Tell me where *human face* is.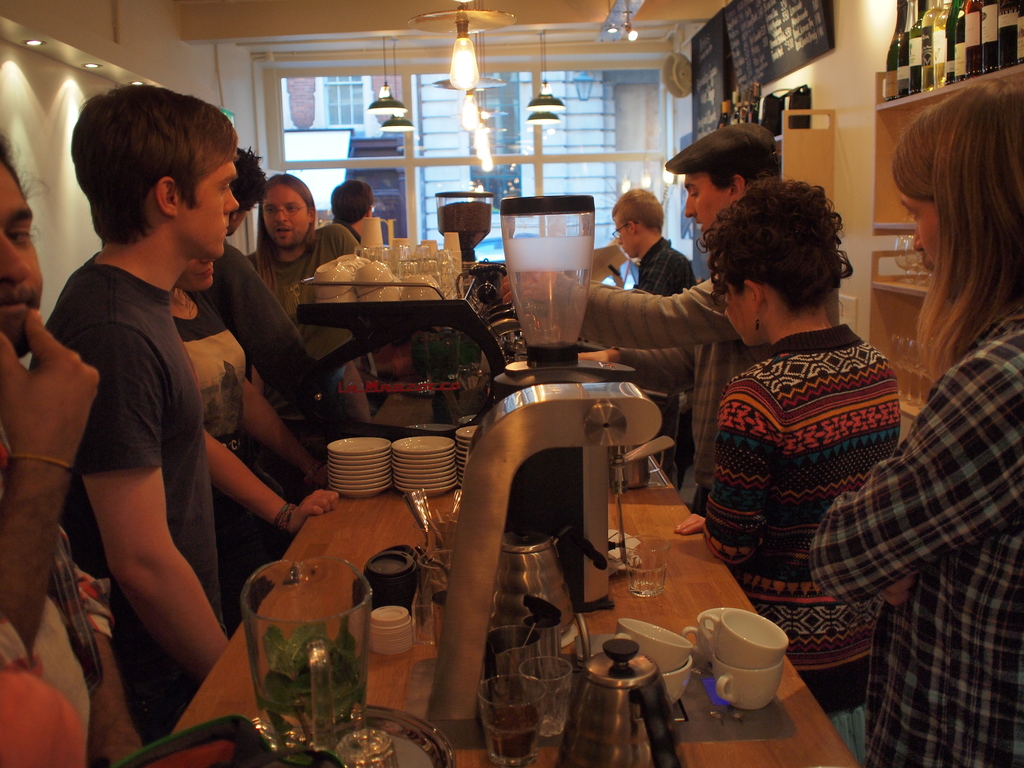
*human face* is at detection(181, 144, 245, 262).
